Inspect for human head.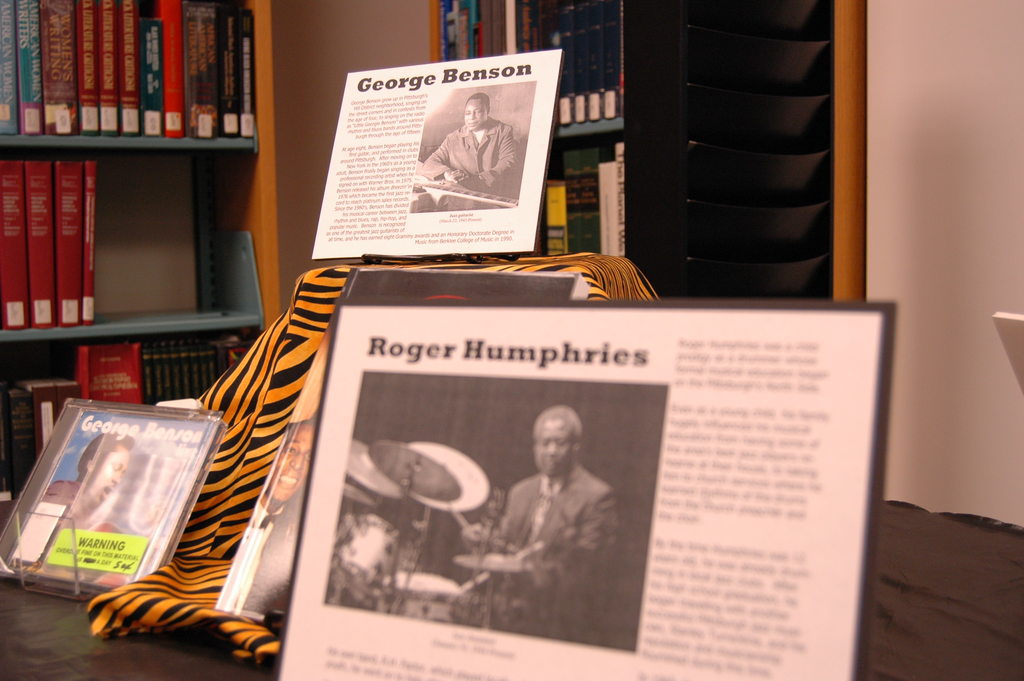
Inspection: l=276, t=420, r=326, b=501.
